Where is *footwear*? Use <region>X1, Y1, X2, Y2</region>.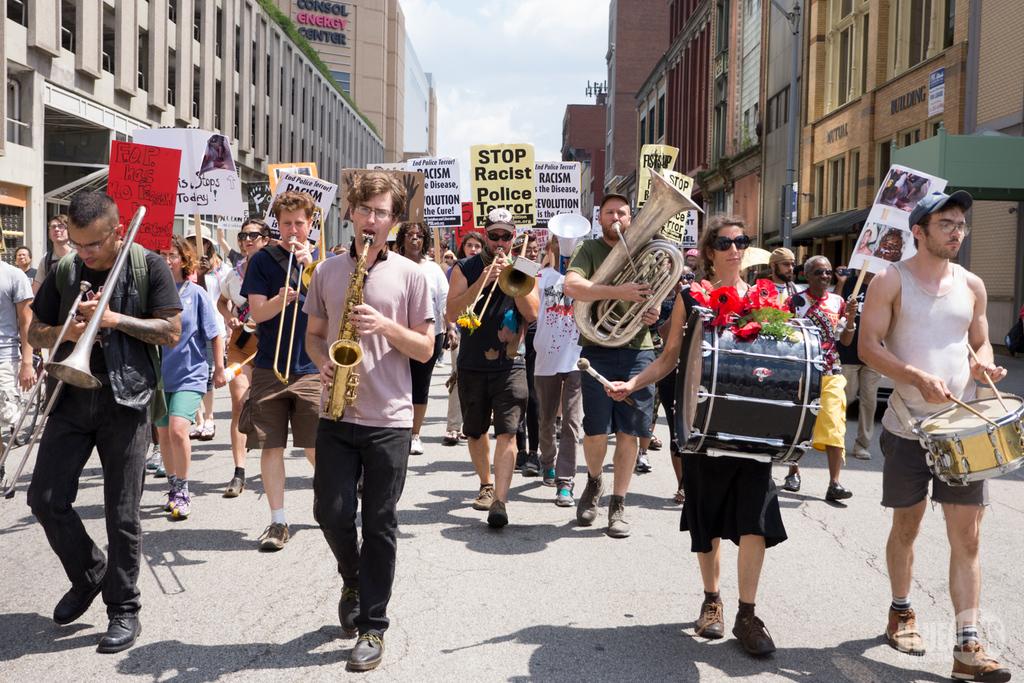
<region>223, 471, 246, 502</region>.
